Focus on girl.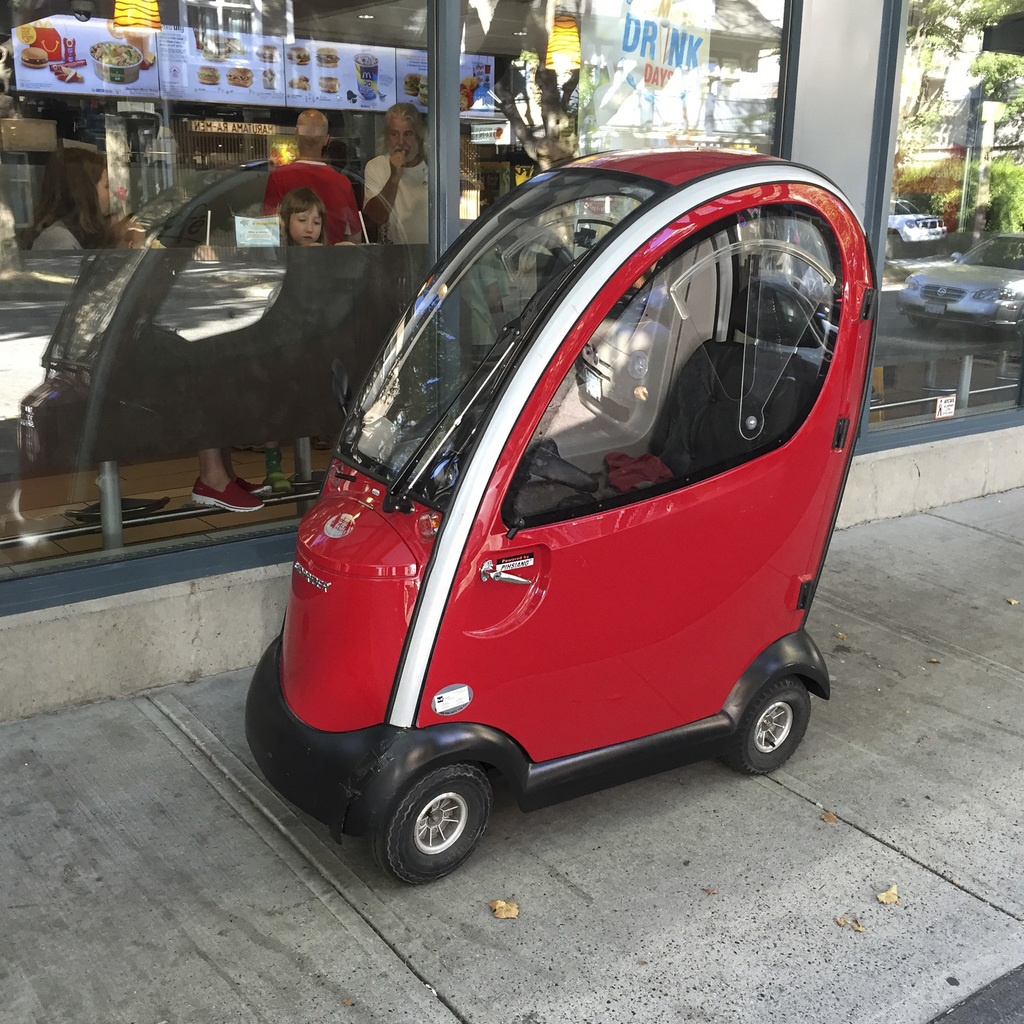
Focused at rect(281, 187, 323, 250).
